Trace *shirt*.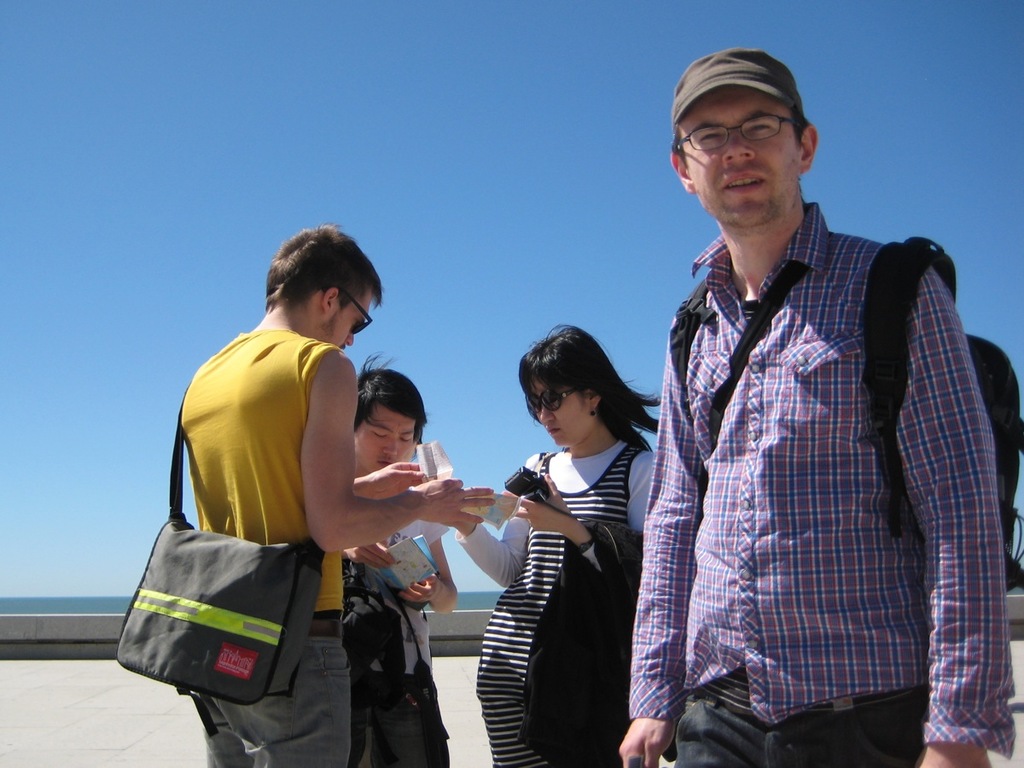
Traced to detection(626, 197, 1022, 761).
